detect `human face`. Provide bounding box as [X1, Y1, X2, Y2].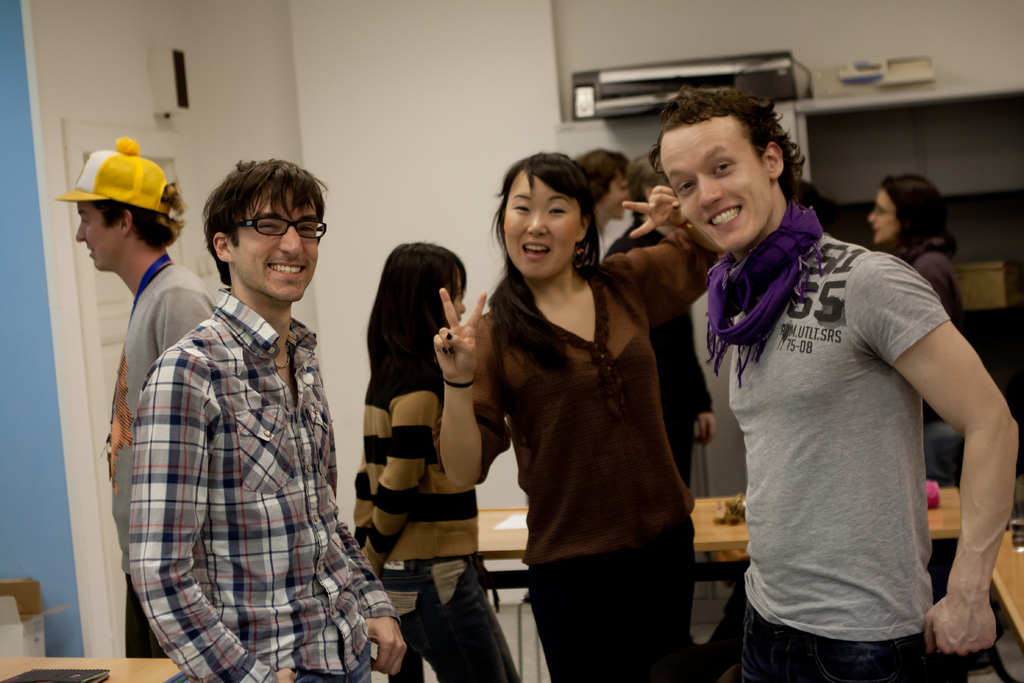
[598, 170, 625, 213].
